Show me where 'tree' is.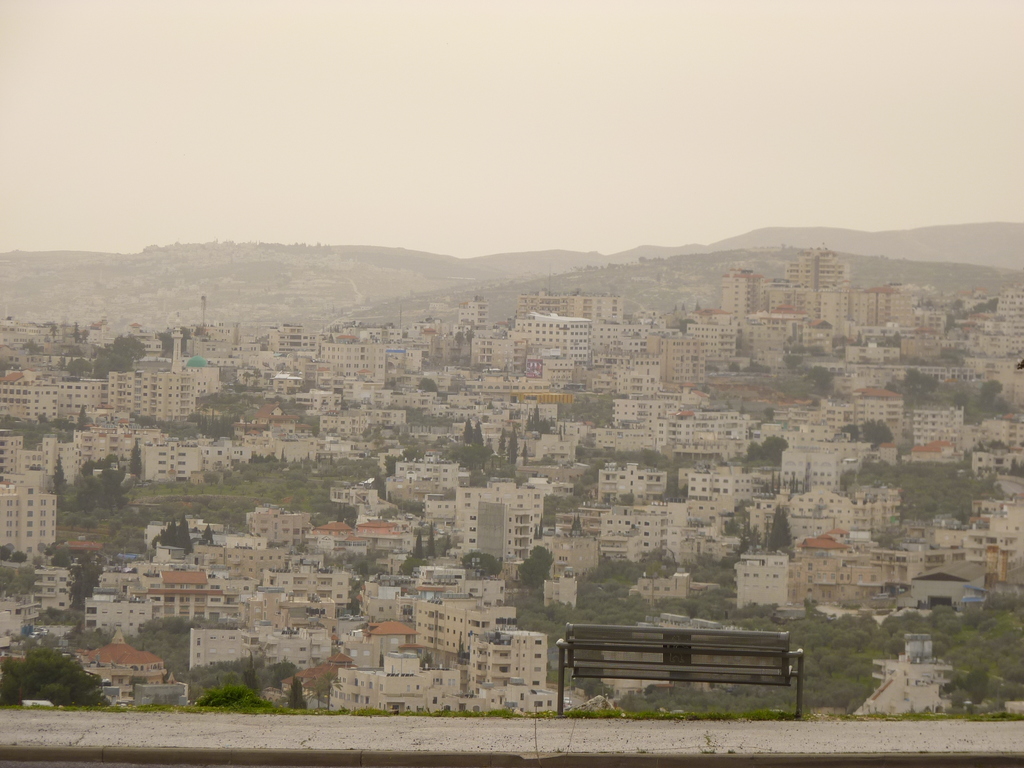
'tree' is at l=851, t=330, r=864, b=345.
